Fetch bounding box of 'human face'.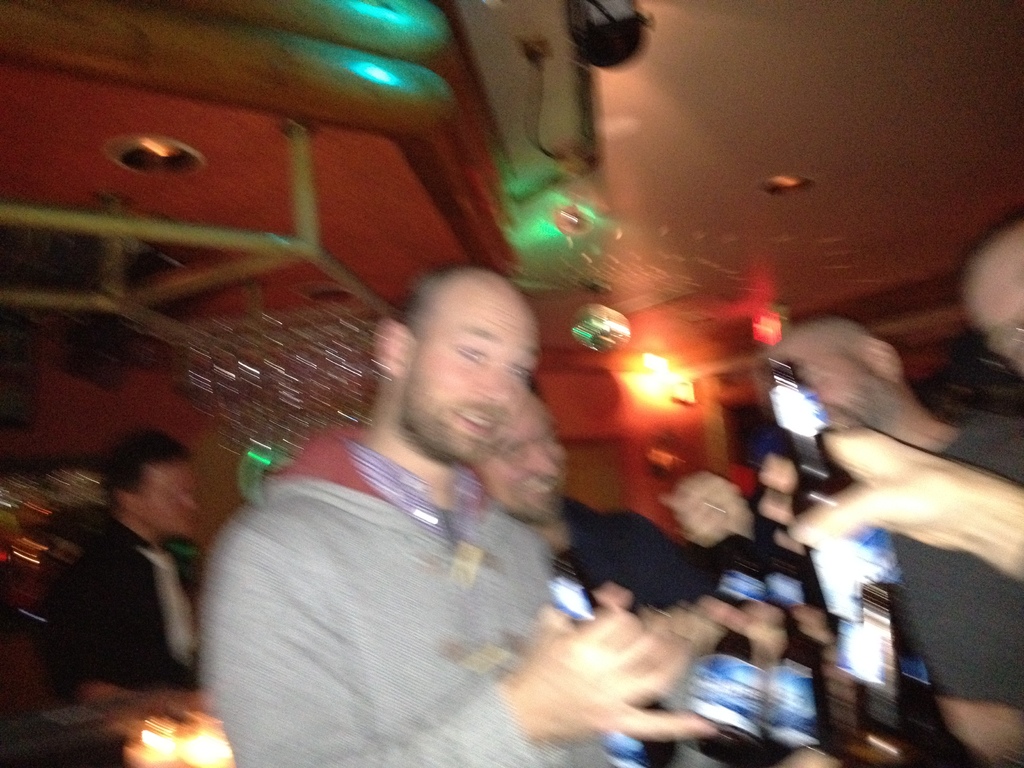
Bbox: left=396, top=282, right=540, bottom=461.
